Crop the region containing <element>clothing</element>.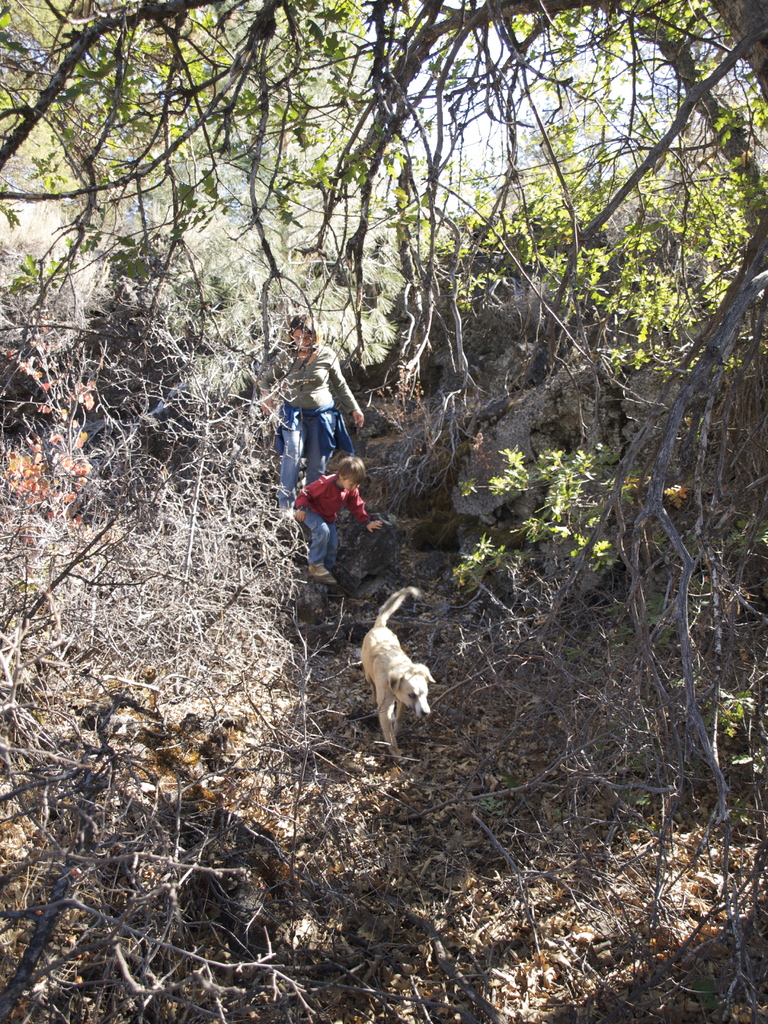
Crop region: locate(273, 331, 355, 501).
